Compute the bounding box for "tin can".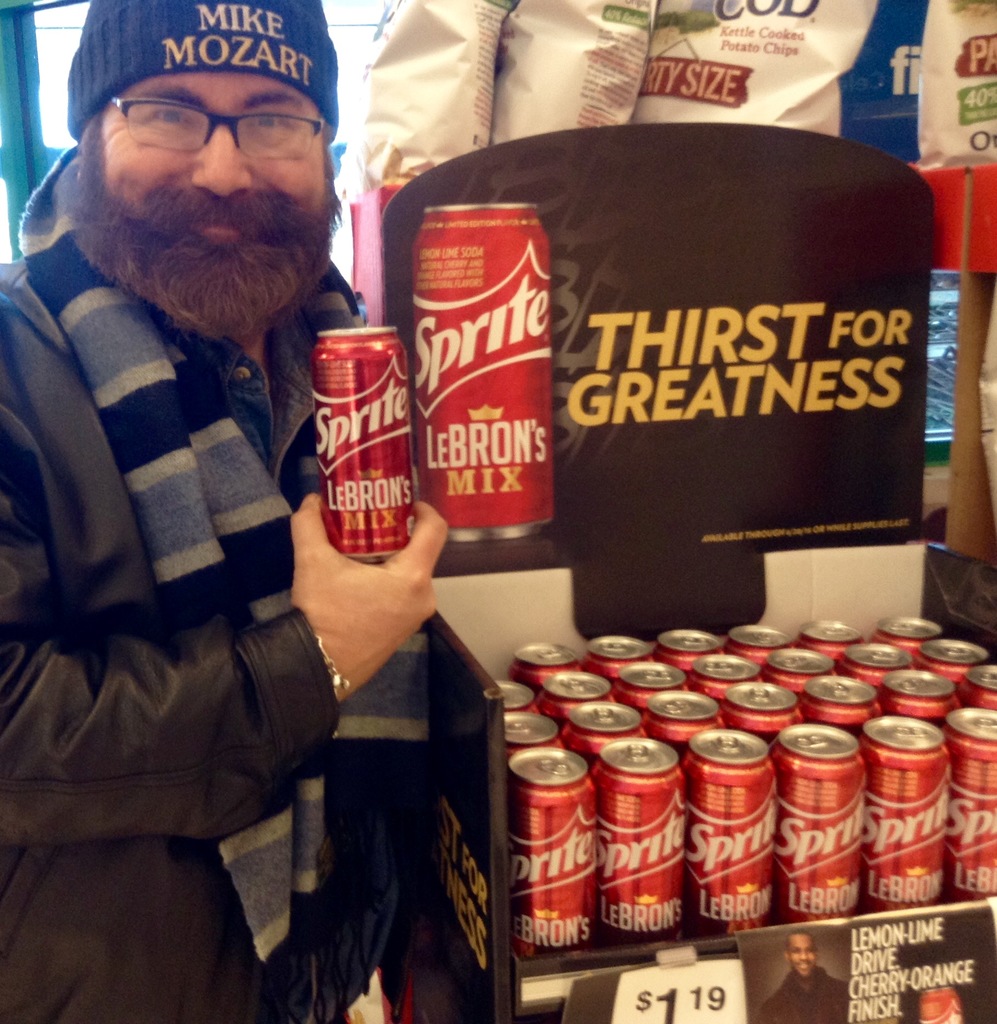
x1=404 y1=200 x2=554 y2=557.
